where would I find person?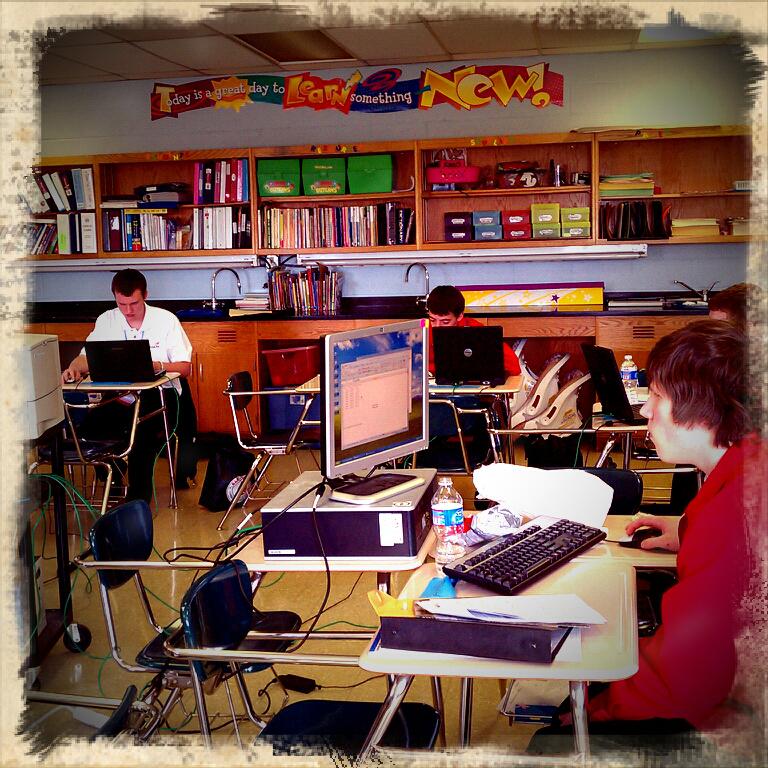
At 427, 285, 519, 456.
